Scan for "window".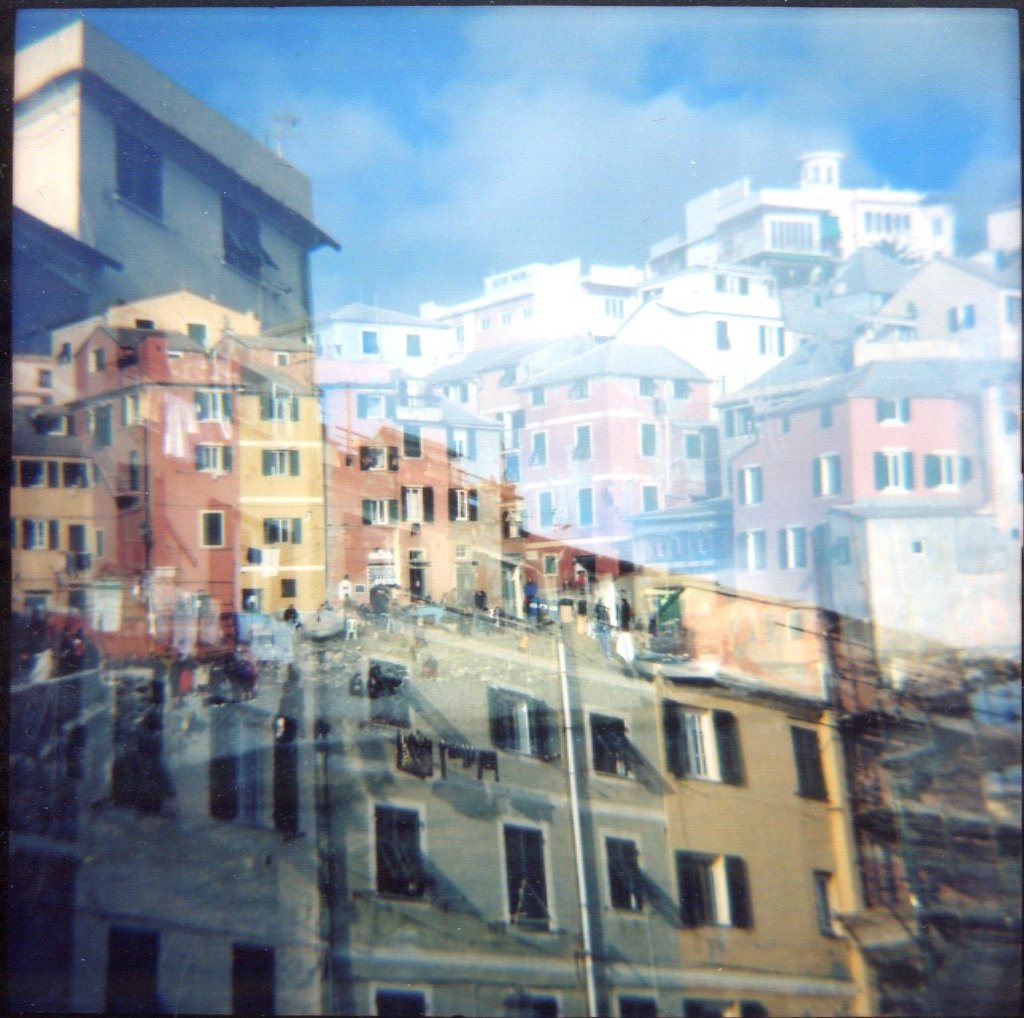
Scan result: l=264, t=518, r=303, b=546.
